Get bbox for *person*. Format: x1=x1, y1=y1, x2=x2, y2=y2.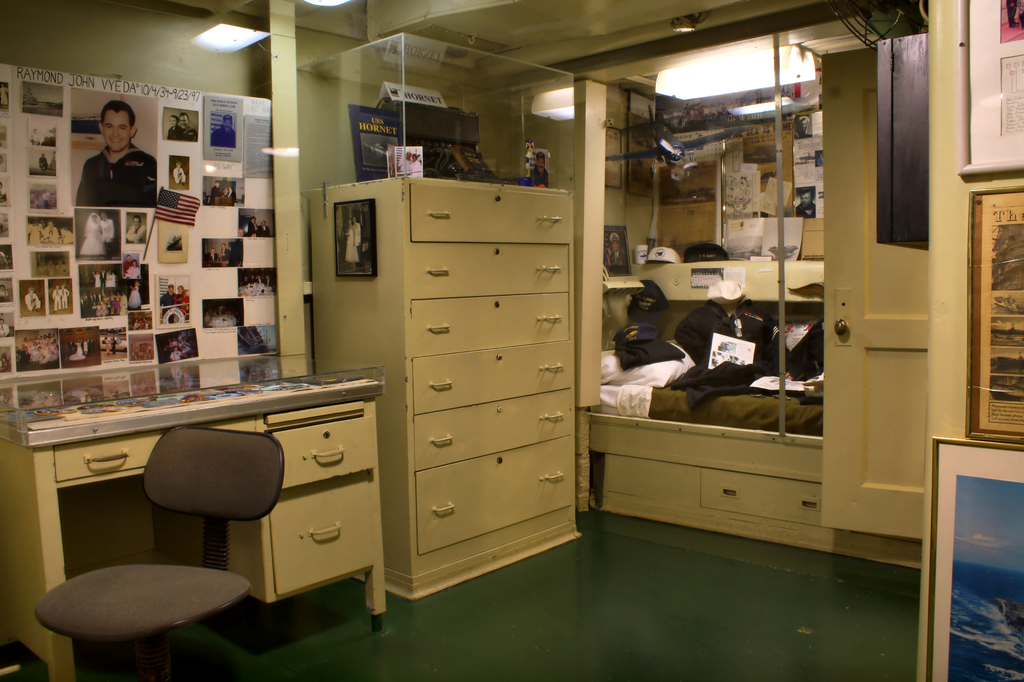
x1=209, y1=113, x2=239, y2=147.
